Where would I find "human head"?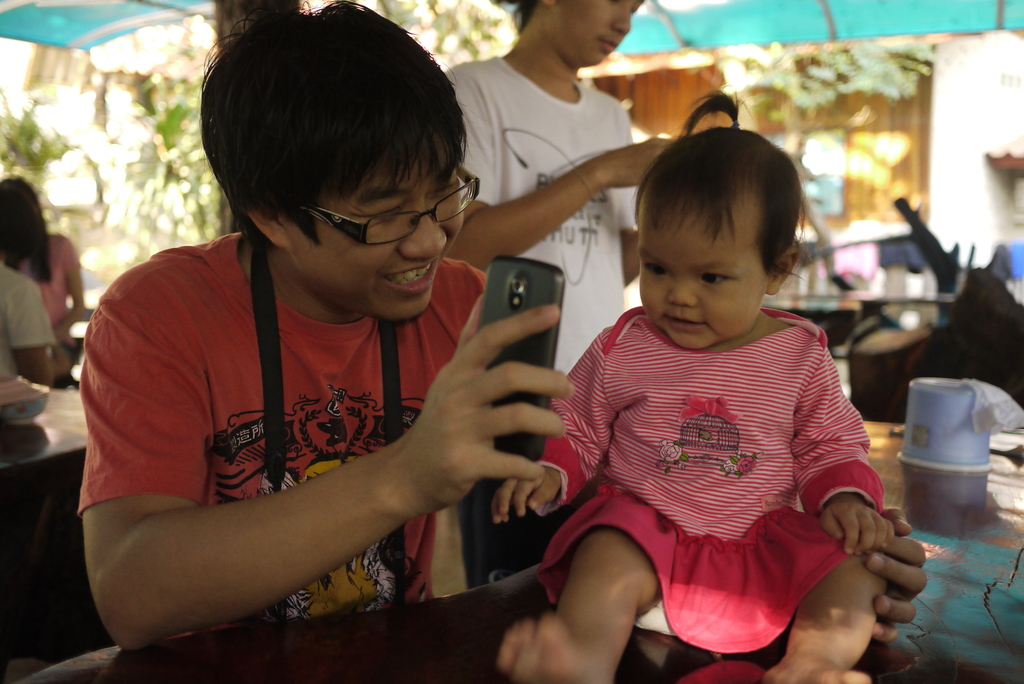
At 191:16:481:316.
